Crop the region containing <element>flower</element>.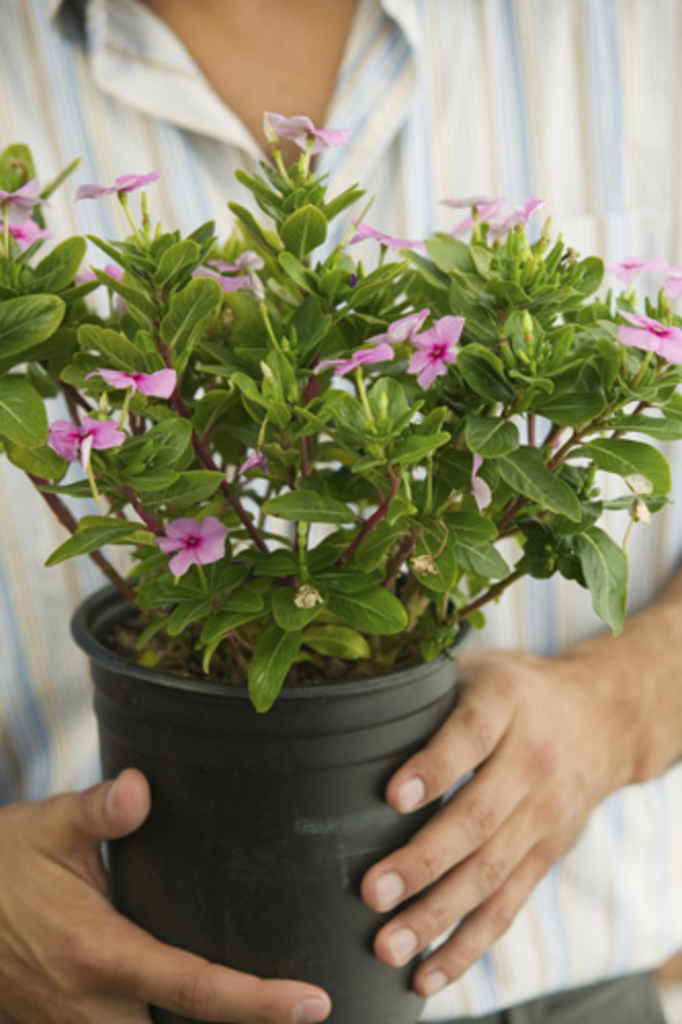
Crop region: <box>0,209,41,250</box>.
